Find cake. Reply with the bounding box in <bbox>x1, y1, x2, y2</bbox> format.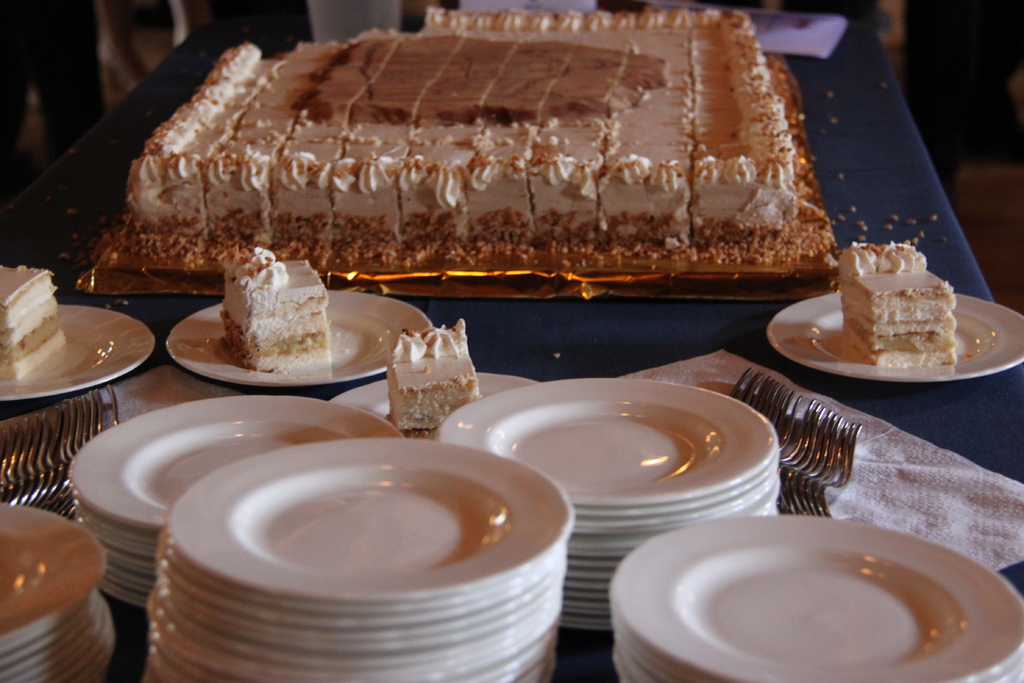
<bbox>840, 241, 957, 365</bbox>.
